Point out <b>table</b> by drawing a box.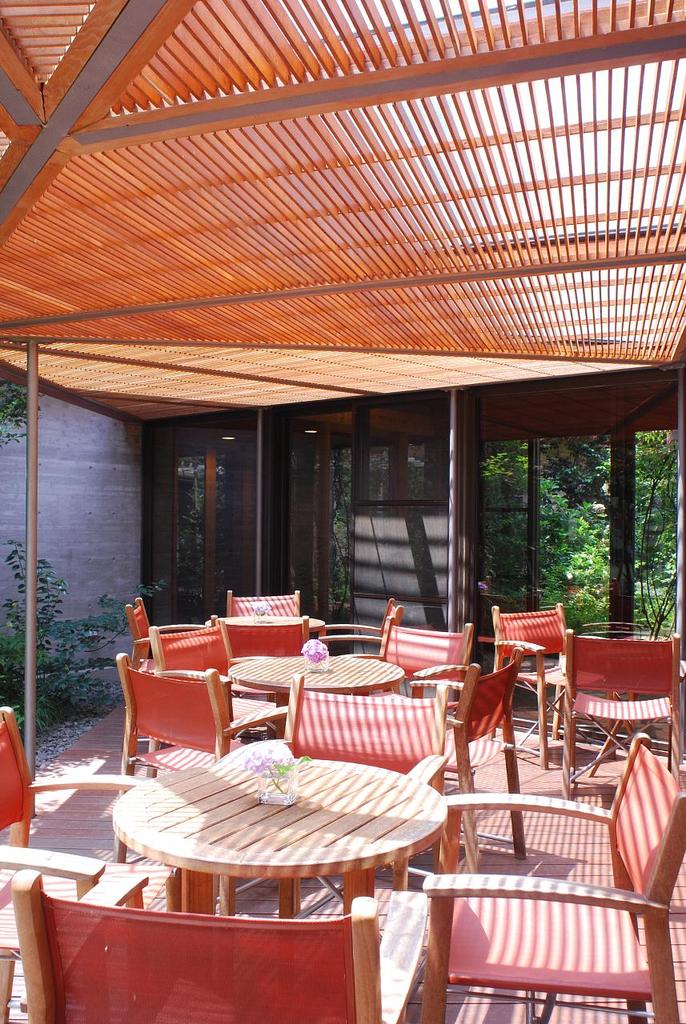
box=[229, 658, 407, 690].
